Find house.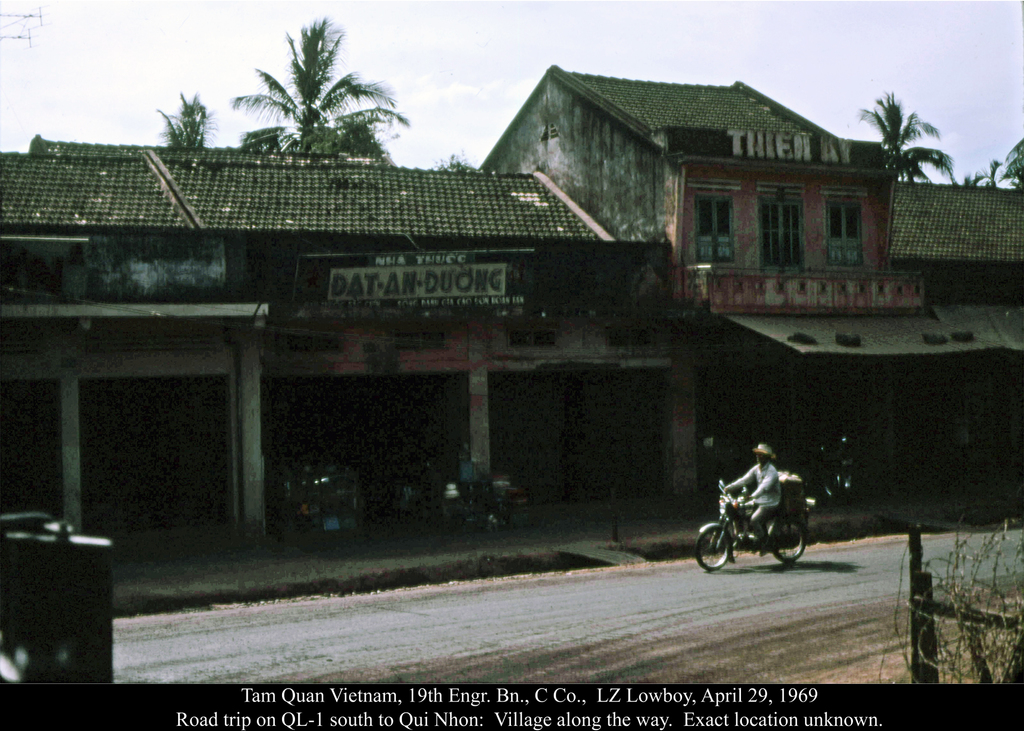
select_region(6, 149, 257, 543).
